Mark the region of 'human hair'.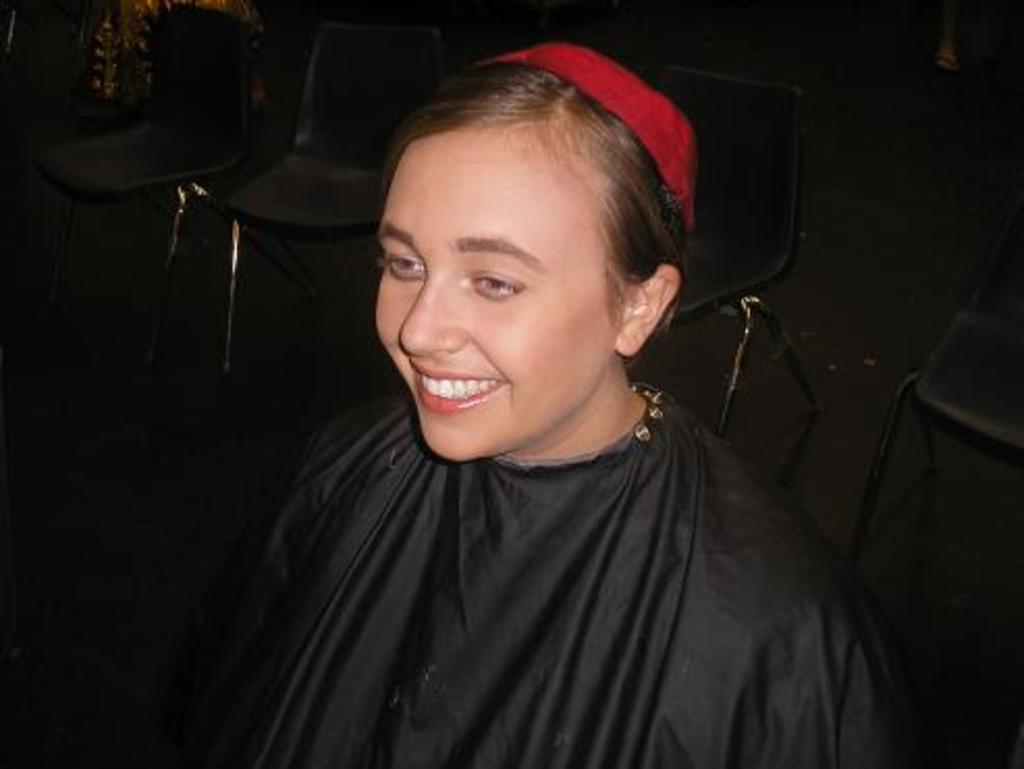
Region: [347,50,694,407].
